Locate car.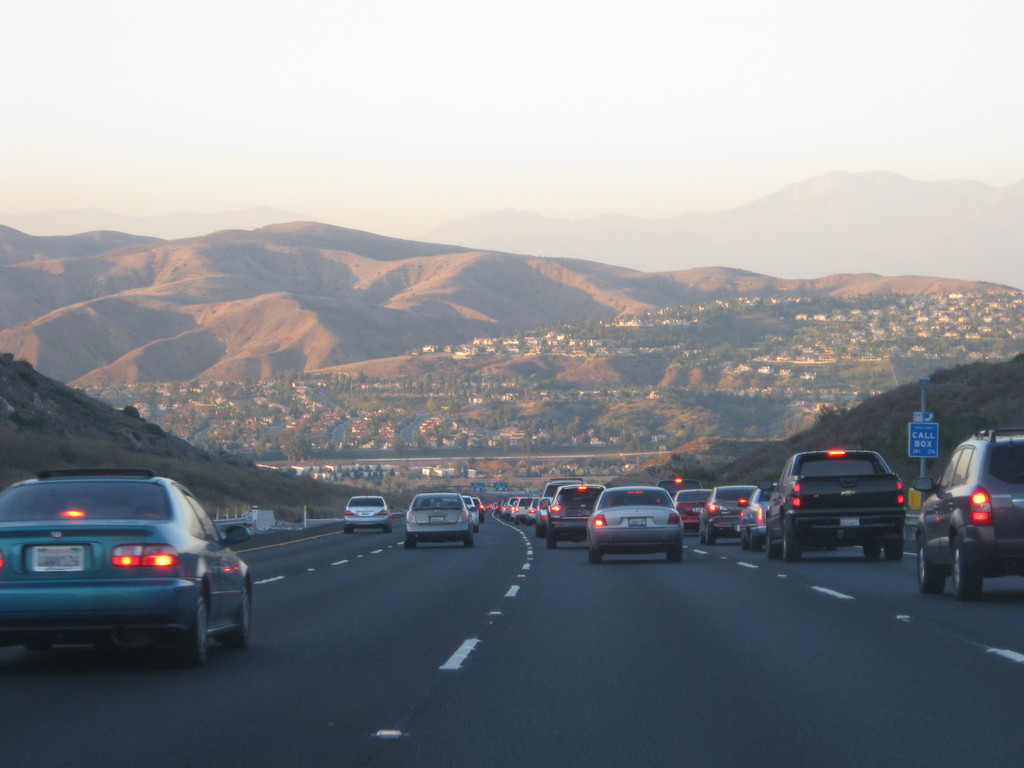
Bounding box: detection(7, 472, 248, 685).
